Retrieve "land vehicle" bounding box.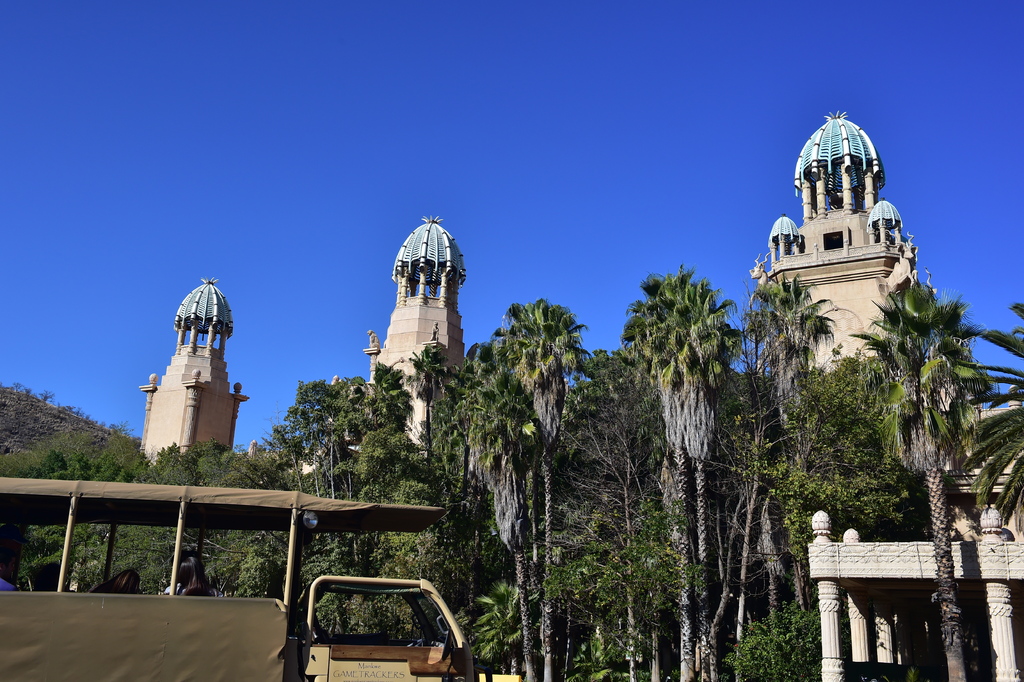
Bounding box: (0,474,477,681).
